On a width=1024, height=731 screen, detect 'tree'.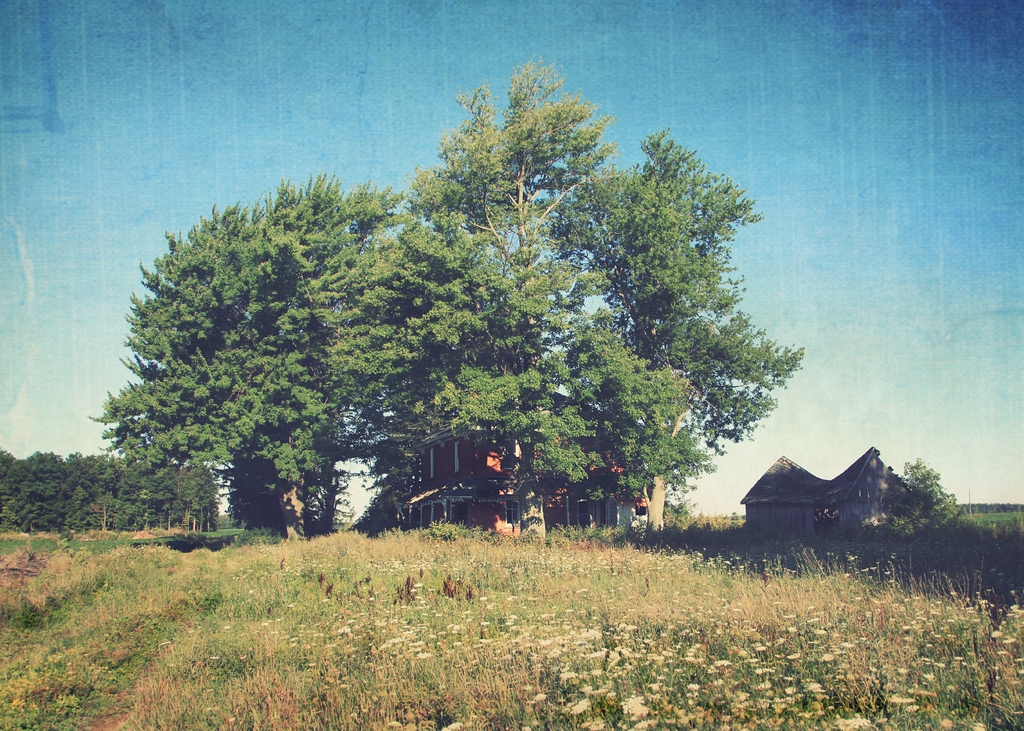
(372,51,690,538).
